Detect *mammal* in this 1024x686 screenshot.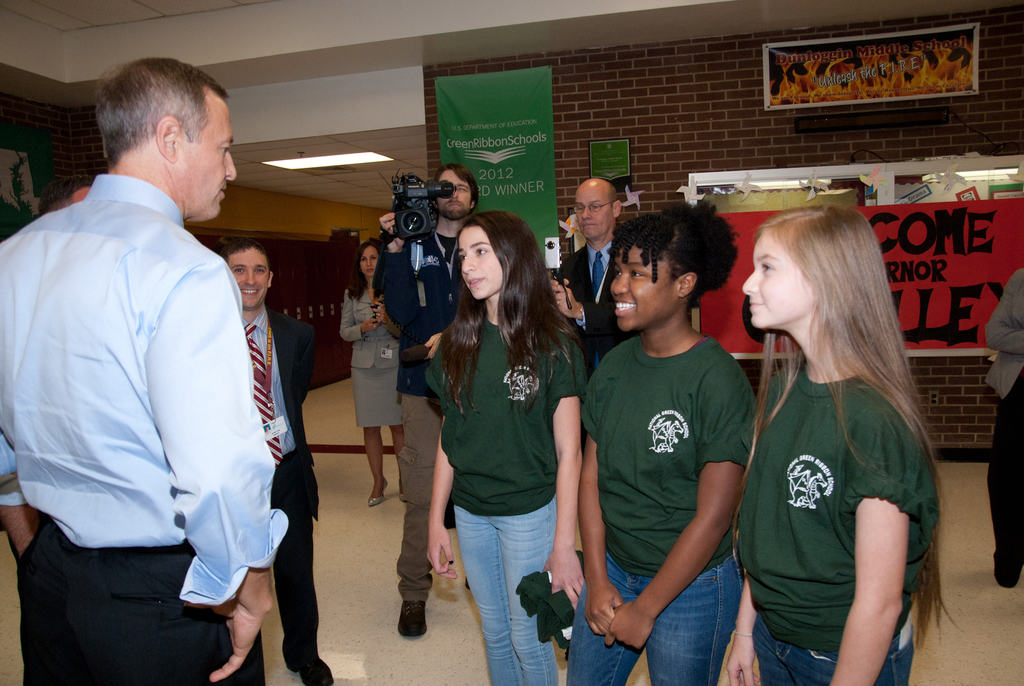
Detection: region(723, 192, 958, 685).
